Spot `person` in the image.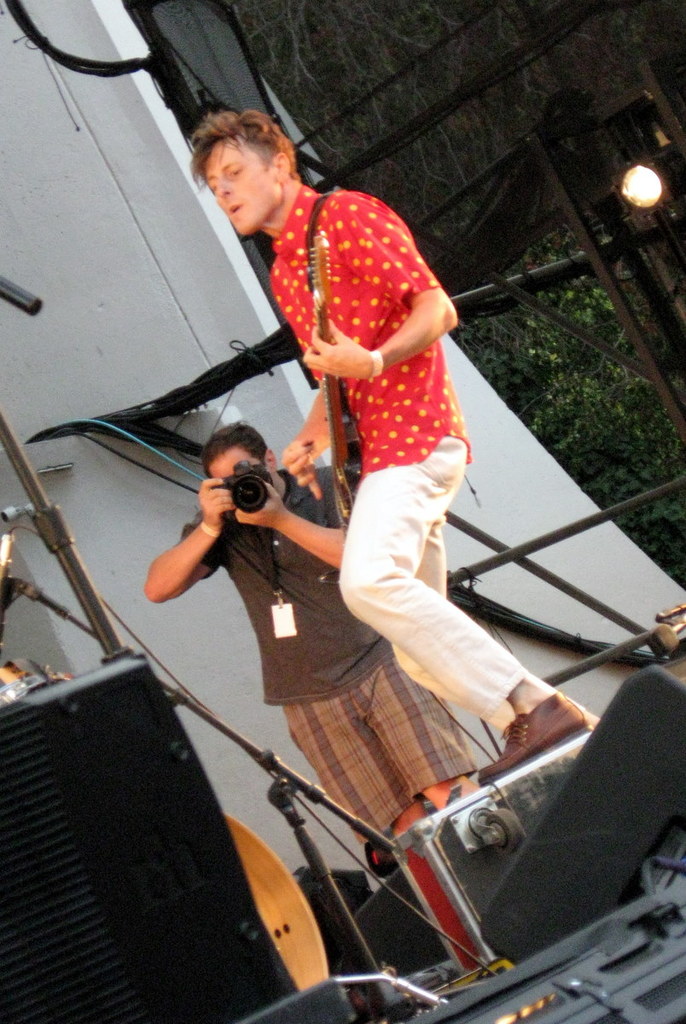
`person` found at {"x1": 148, "y1": 420, "x2": 485, "y2": 857}.
